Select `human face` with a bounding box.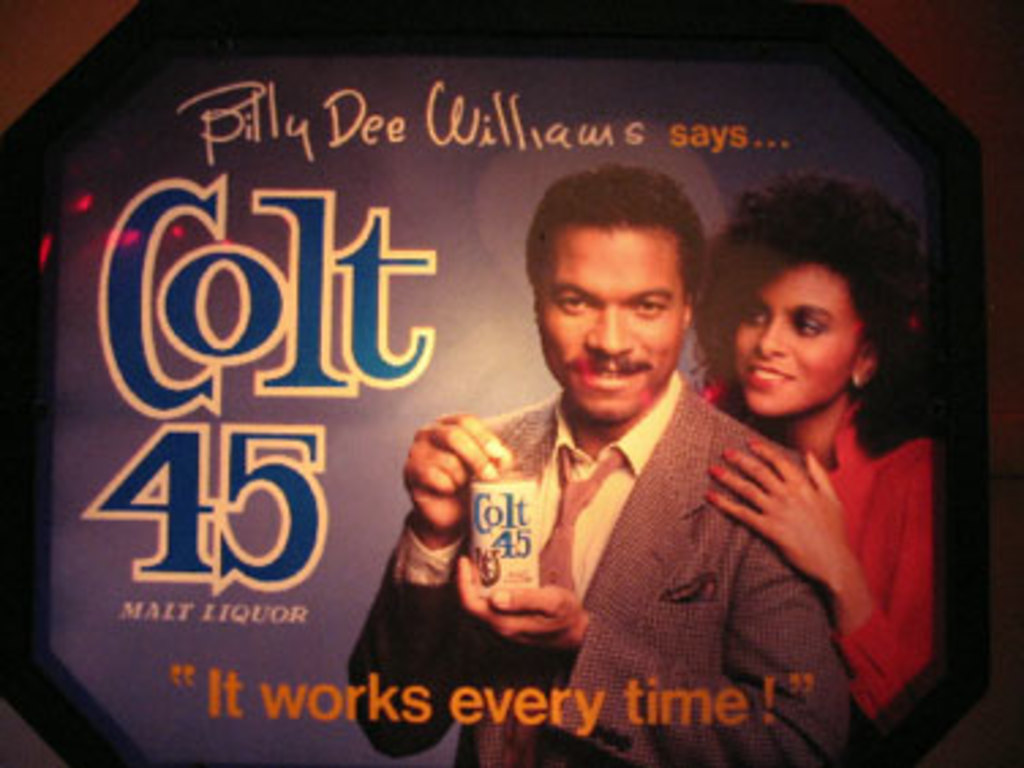
537, 234, 681, 422.
